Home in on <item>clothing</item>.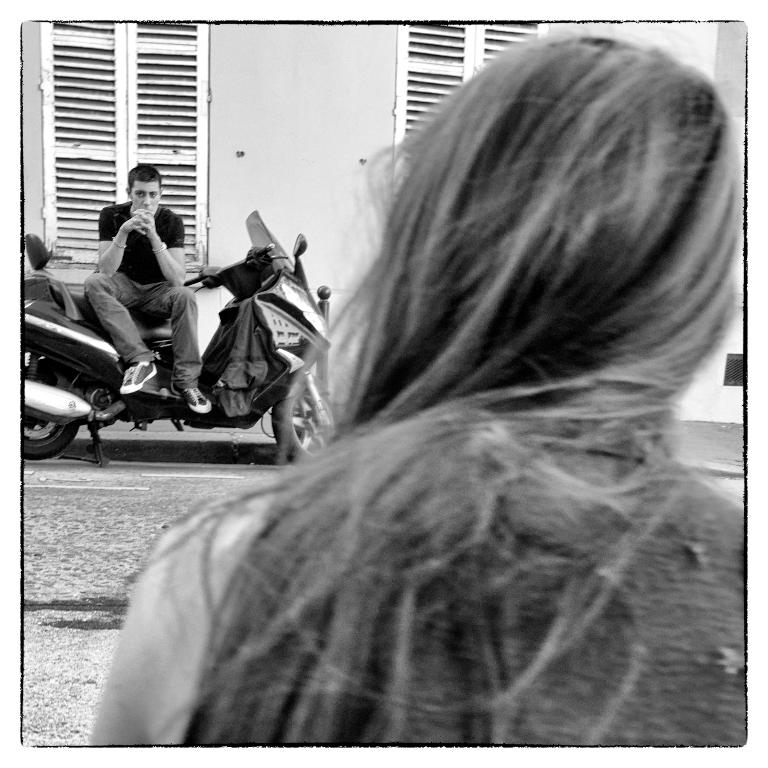
Homed in at 97/198/203/384.
